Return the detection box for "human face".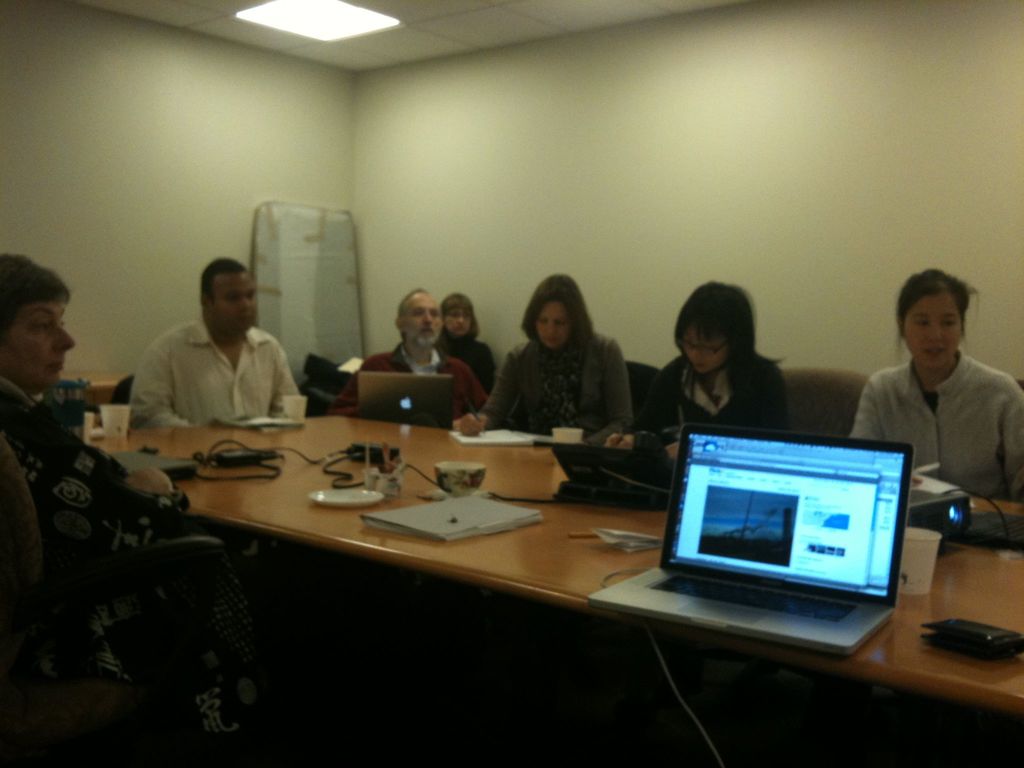
rect(209, 269, 258, 329).
